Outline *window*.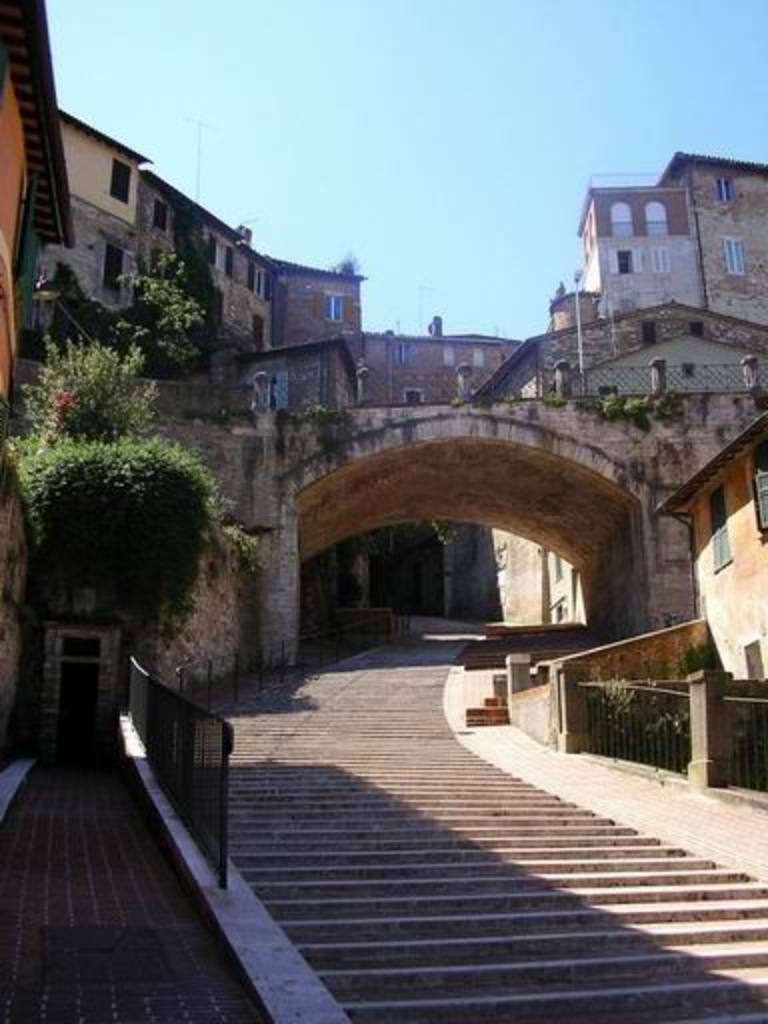
Outline: bbox(724, 234, 746, 274).
